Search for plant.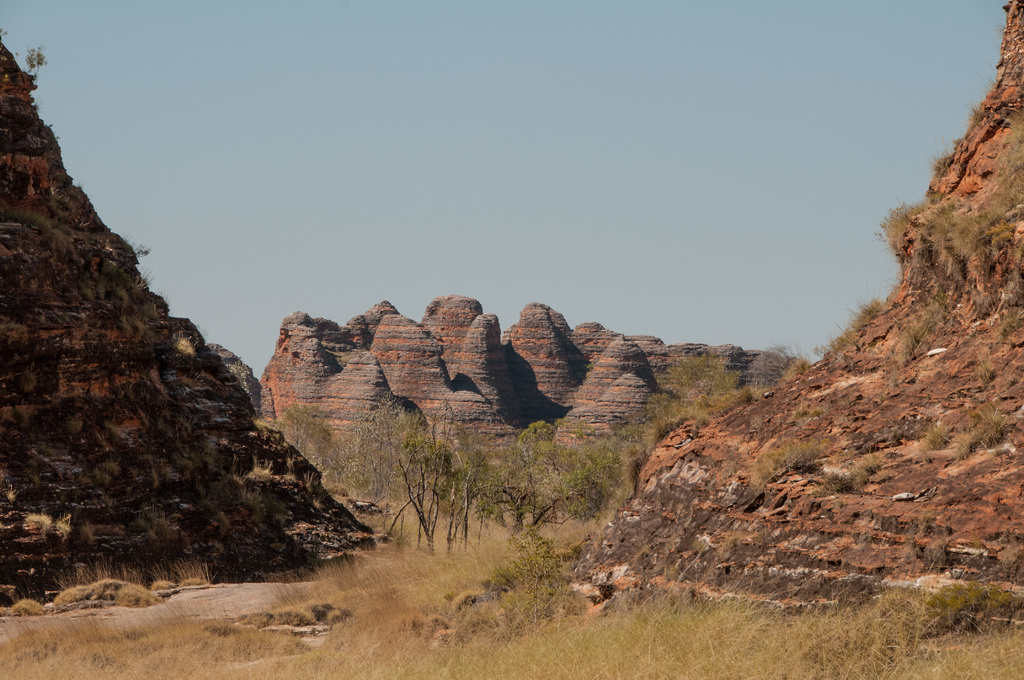
Found at [x1=616, y1=440, x2=643, y2=492].
